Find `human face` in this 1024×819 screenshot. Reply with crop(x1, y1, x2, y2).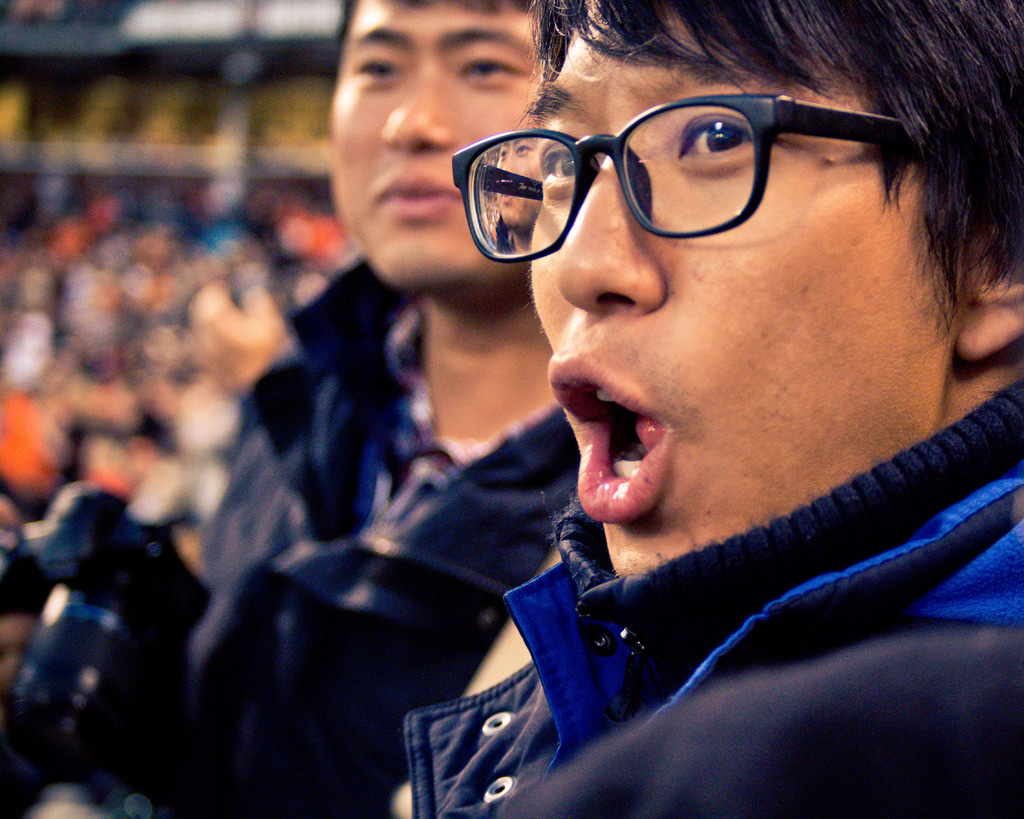
crop(333, 0, 567, 292).
